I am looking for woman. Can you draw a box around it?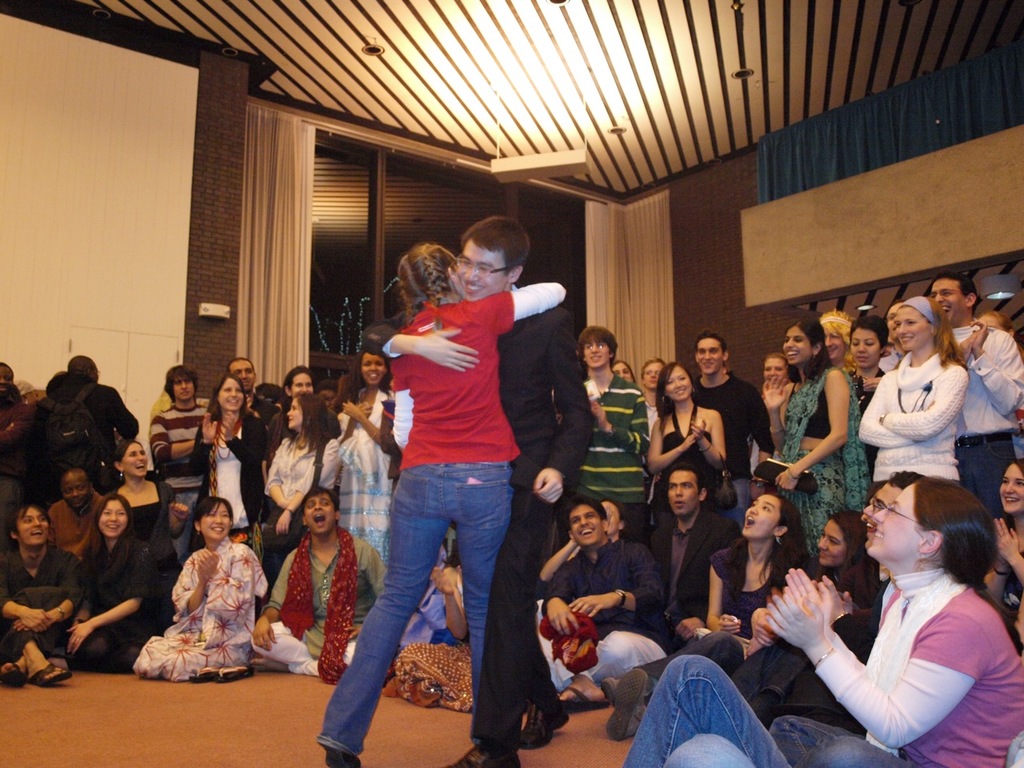
Sure, the bounding box is l=769, t=321, r=863, b=549.
